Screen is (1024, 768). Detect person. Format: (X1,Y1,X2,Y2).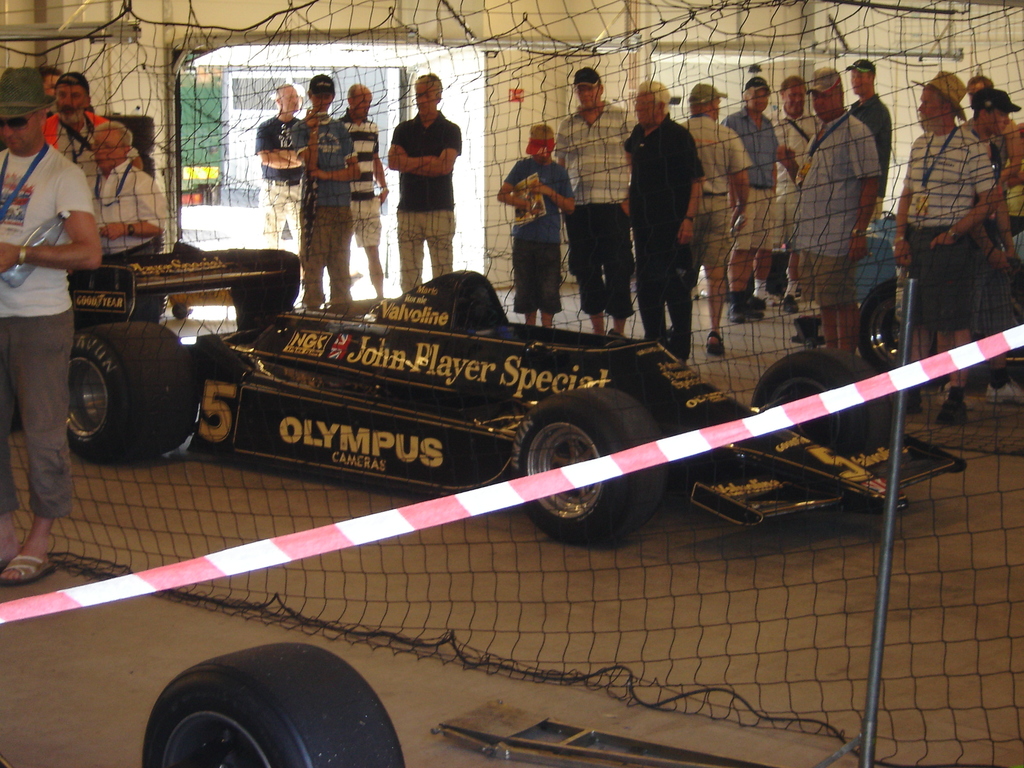
(45,66,62,114).
